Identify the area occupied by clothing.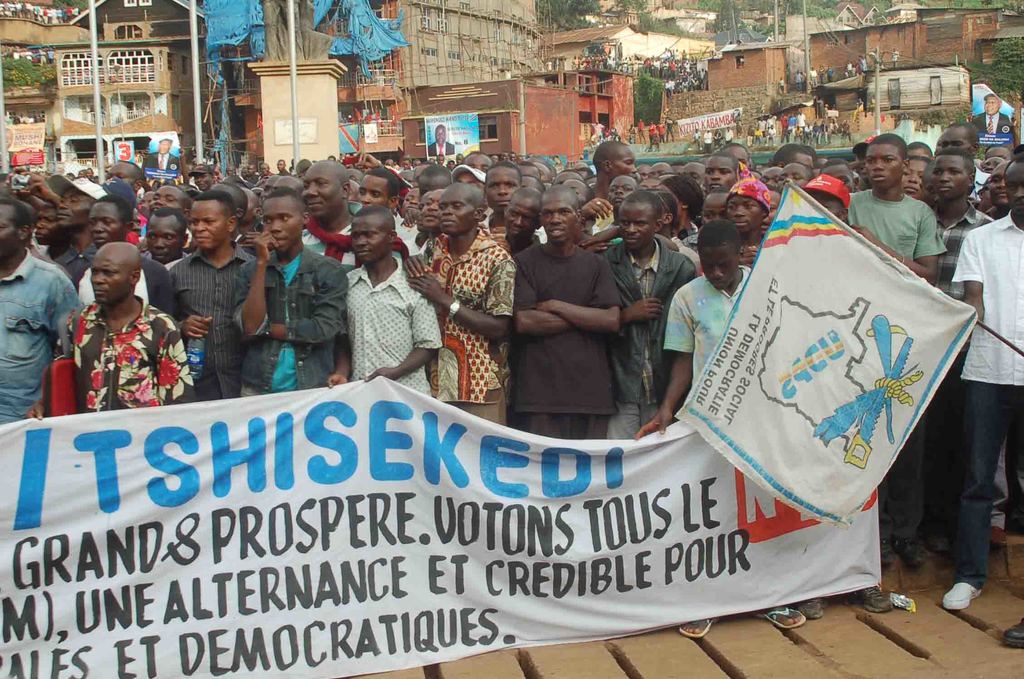
Area: <box>331,243,446,404</box>.
